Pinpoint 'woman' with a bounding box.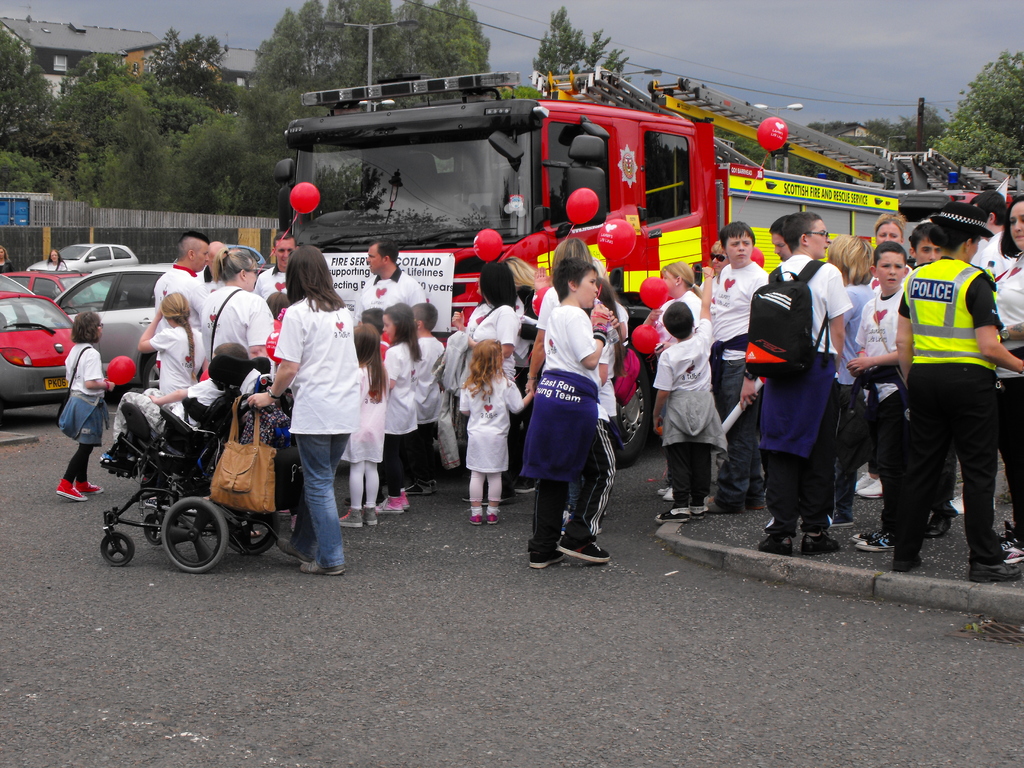
bbox(254, 251, 365, 581).
